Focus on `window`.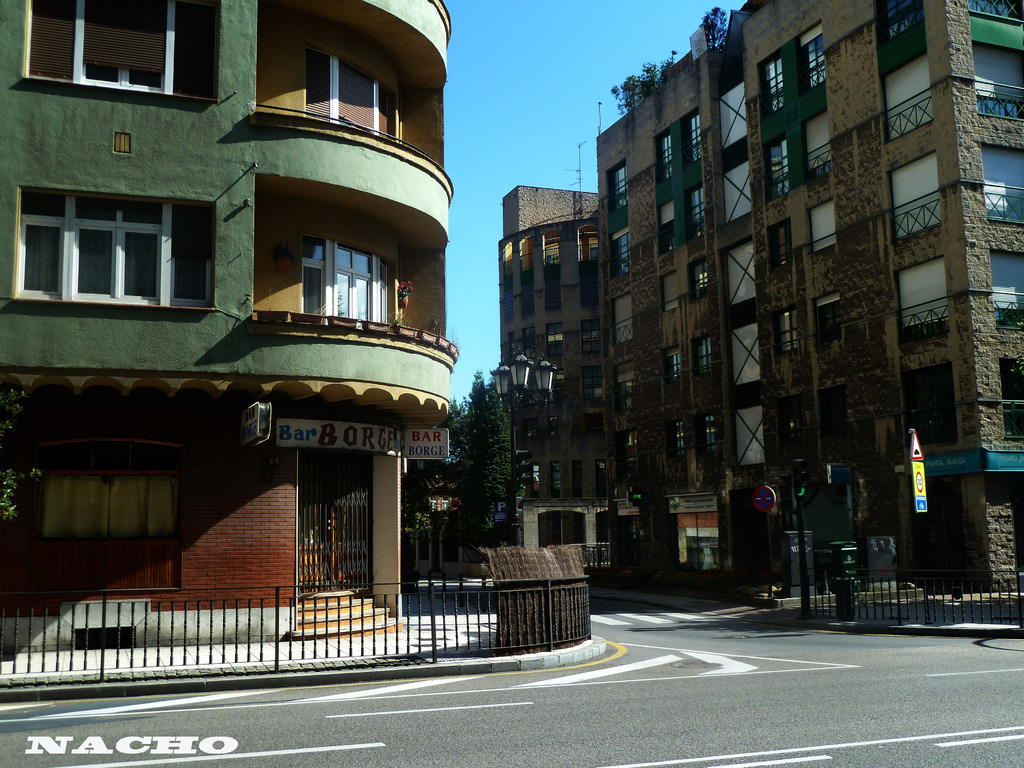
Focused at left=769, top=220, right=793, bottom=280.
